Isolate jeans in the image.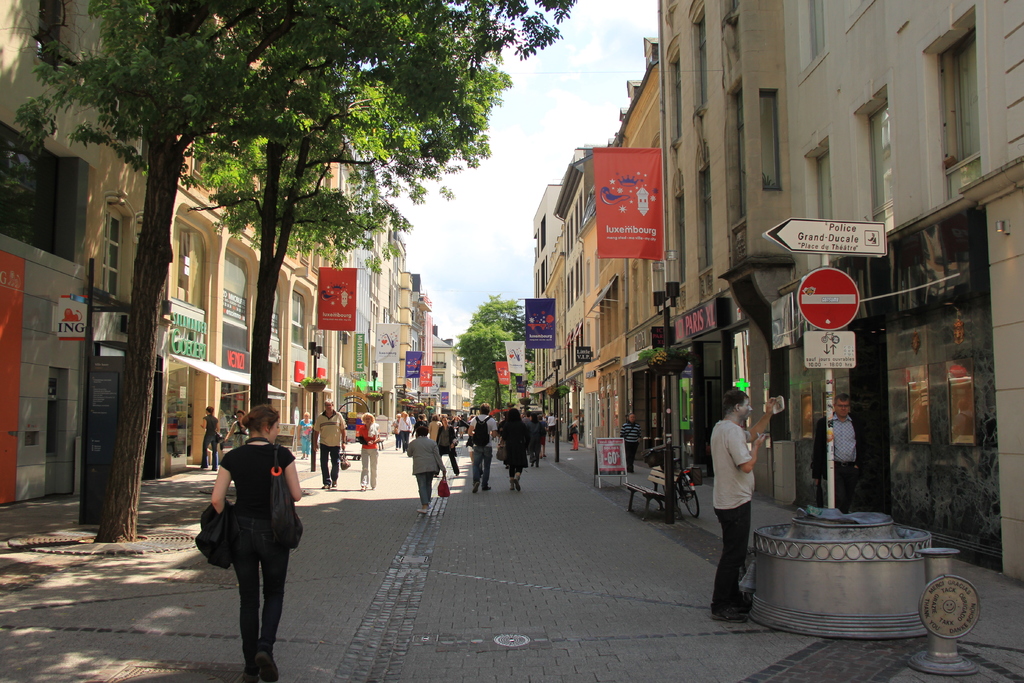
Isolated region: 446/447/461/474.
